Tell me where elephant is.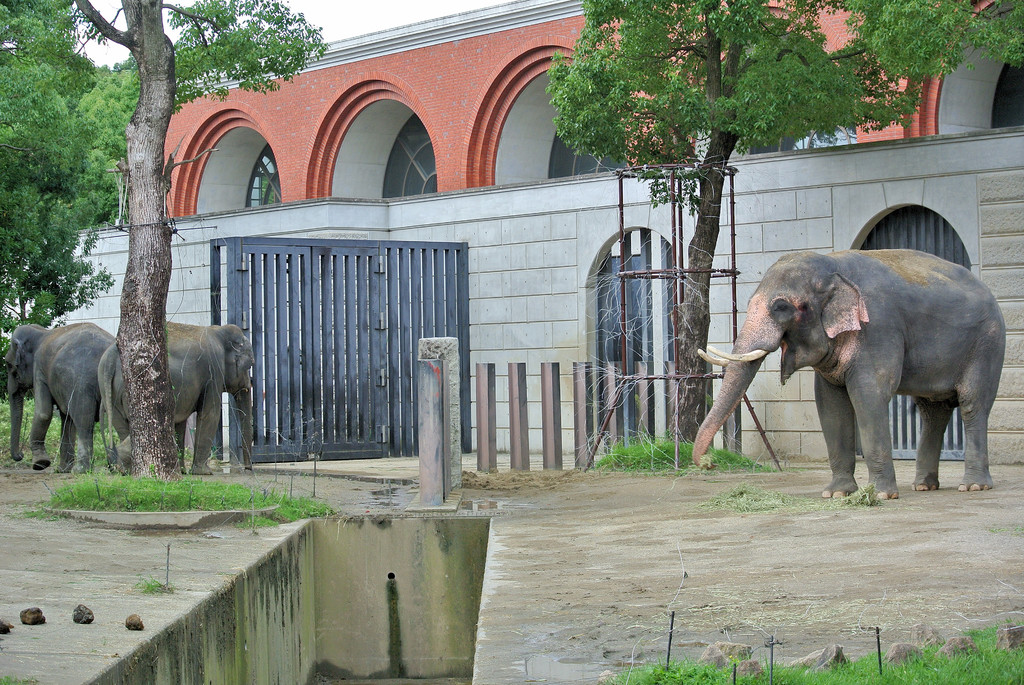
elephant is at x1=5, y1=326, x2=108, y2=476.
